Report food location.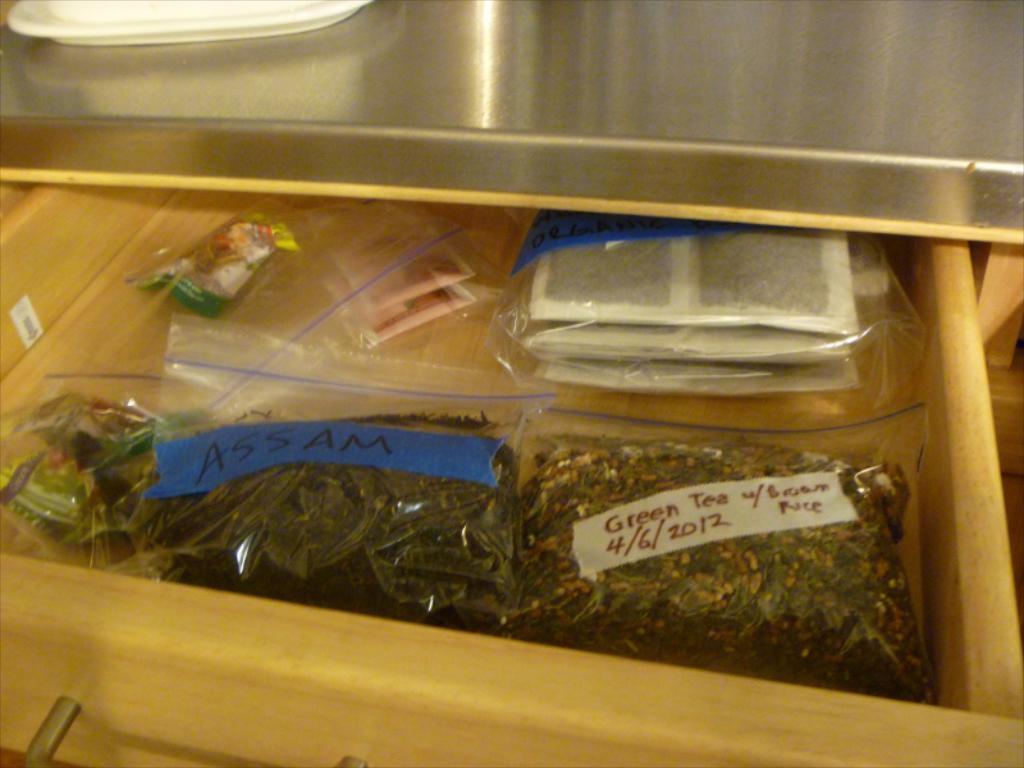
Report: 146 218 293 315.
